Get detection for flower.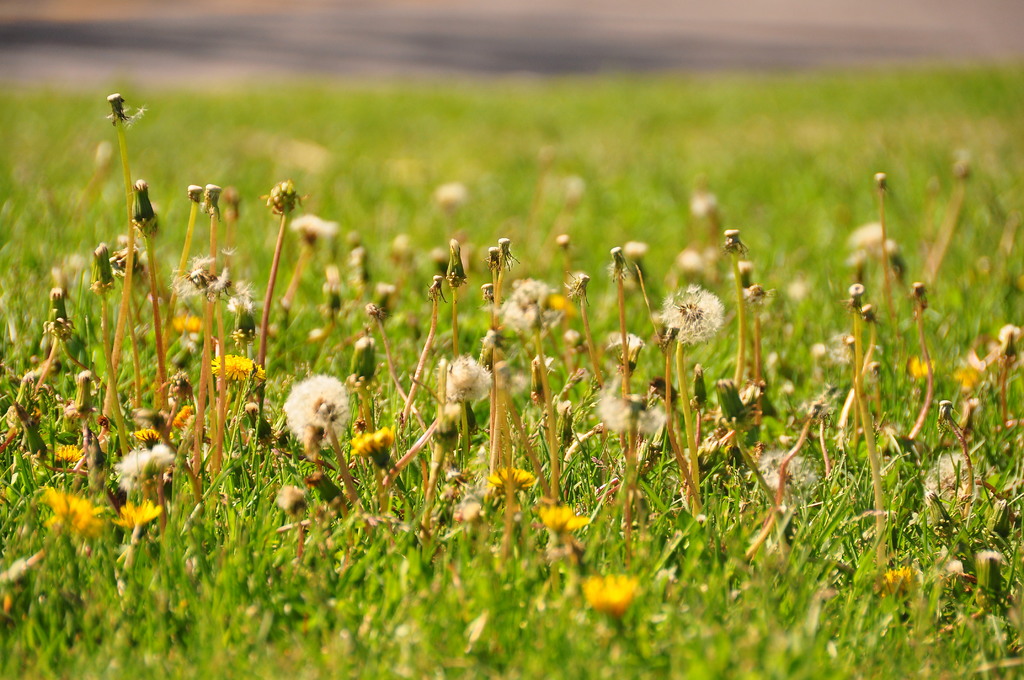
Detection: (left=38, top=487, right=100, bottom=544).
